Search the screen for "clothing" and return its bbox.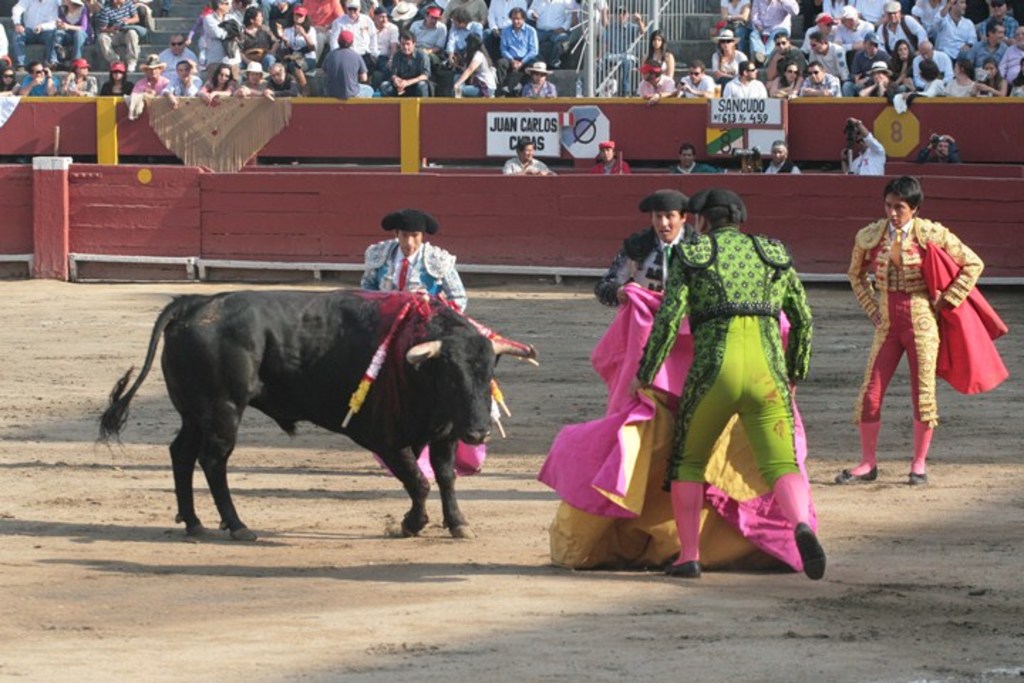
Found: x1=634 y1=75 x2=677 y2=105.
